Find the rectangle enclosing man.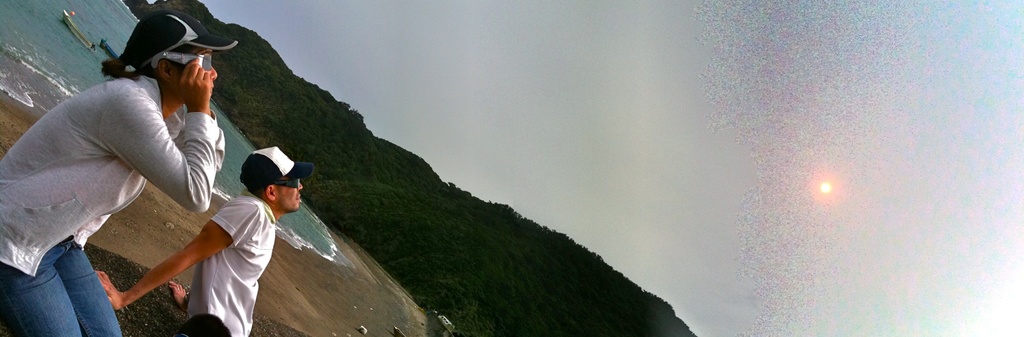
(88, 143, 319, 336).
